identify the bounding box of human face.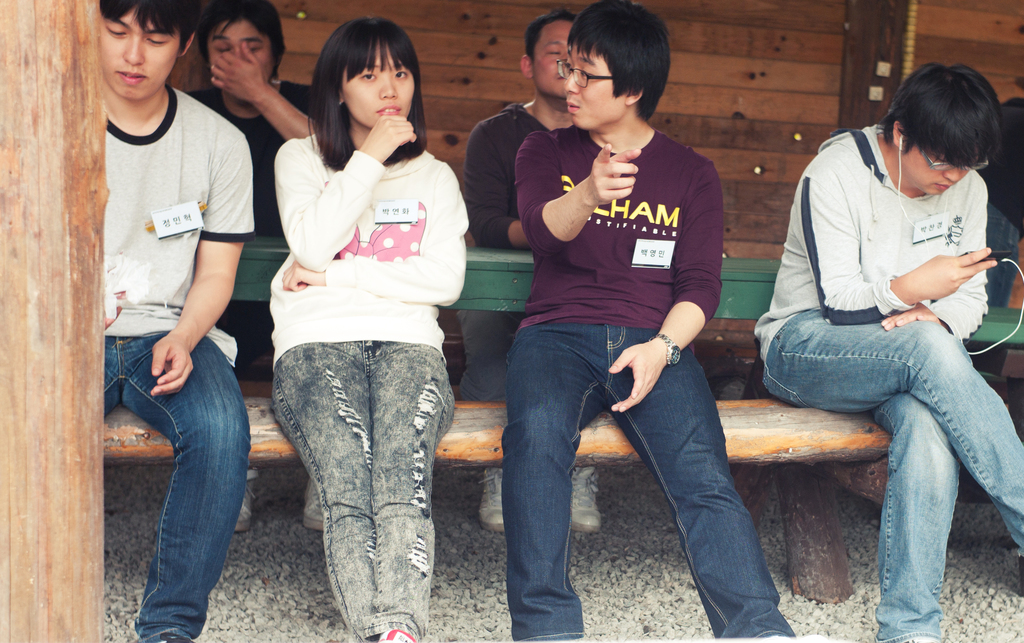
[563, 51, 627, 127].
